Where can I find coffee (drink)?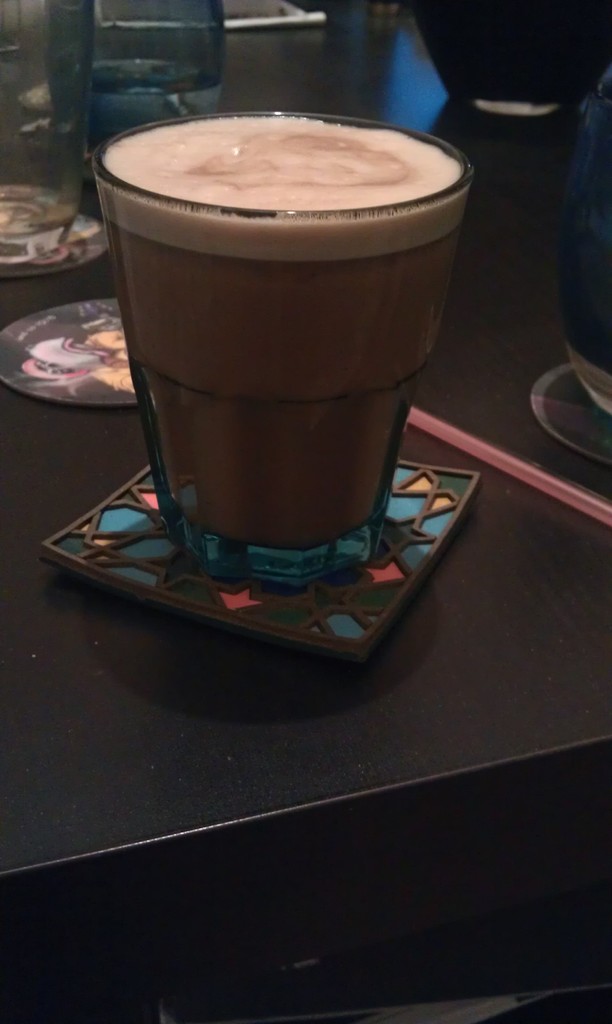
You can find it at (x1=97, y1=116, x2=468, y2=547).
